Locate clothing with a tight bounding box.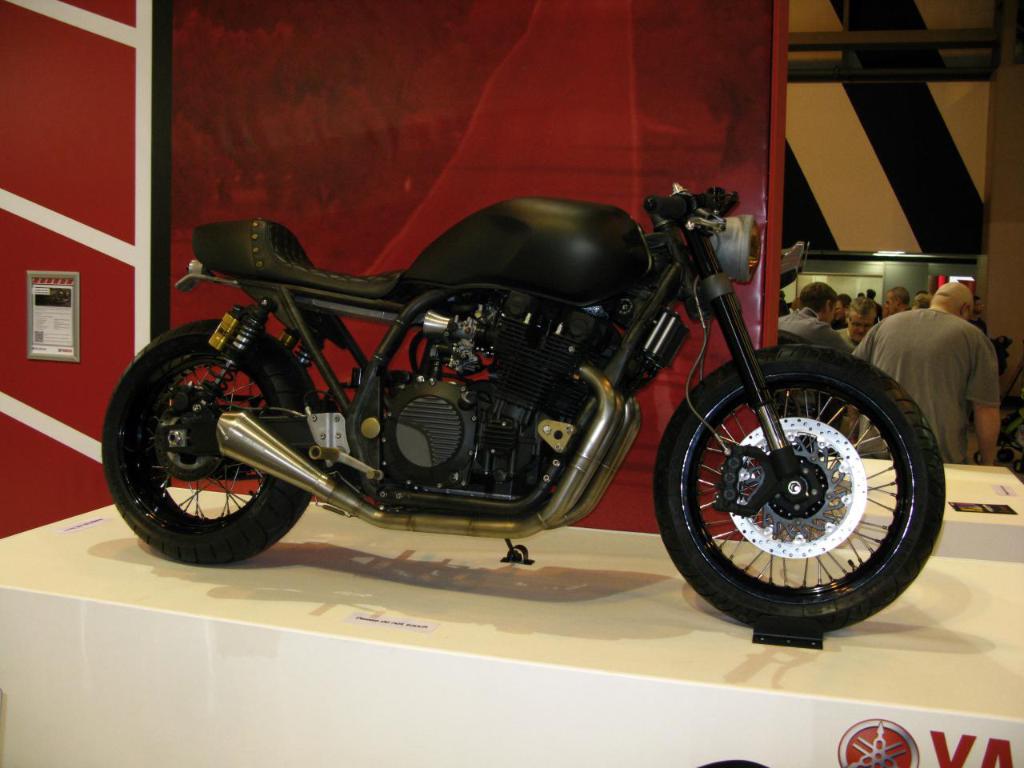
[x1=855, y1=310, x2=1001, y2=466].
